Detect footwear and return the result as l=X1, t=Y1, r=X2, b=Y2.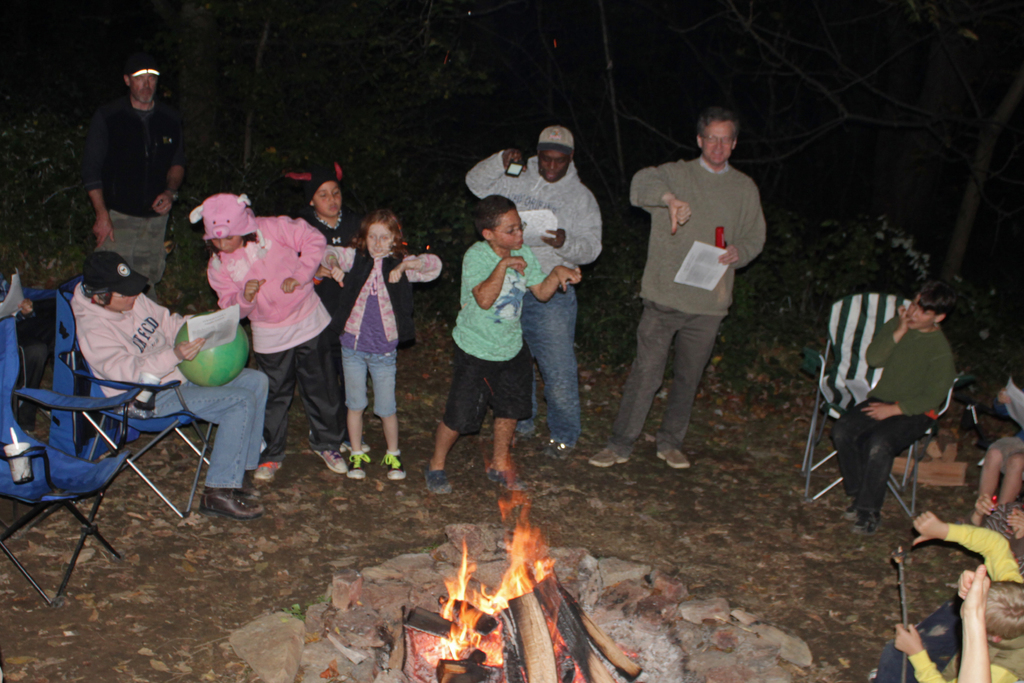
l=591, t=440, r=631, b=472.
